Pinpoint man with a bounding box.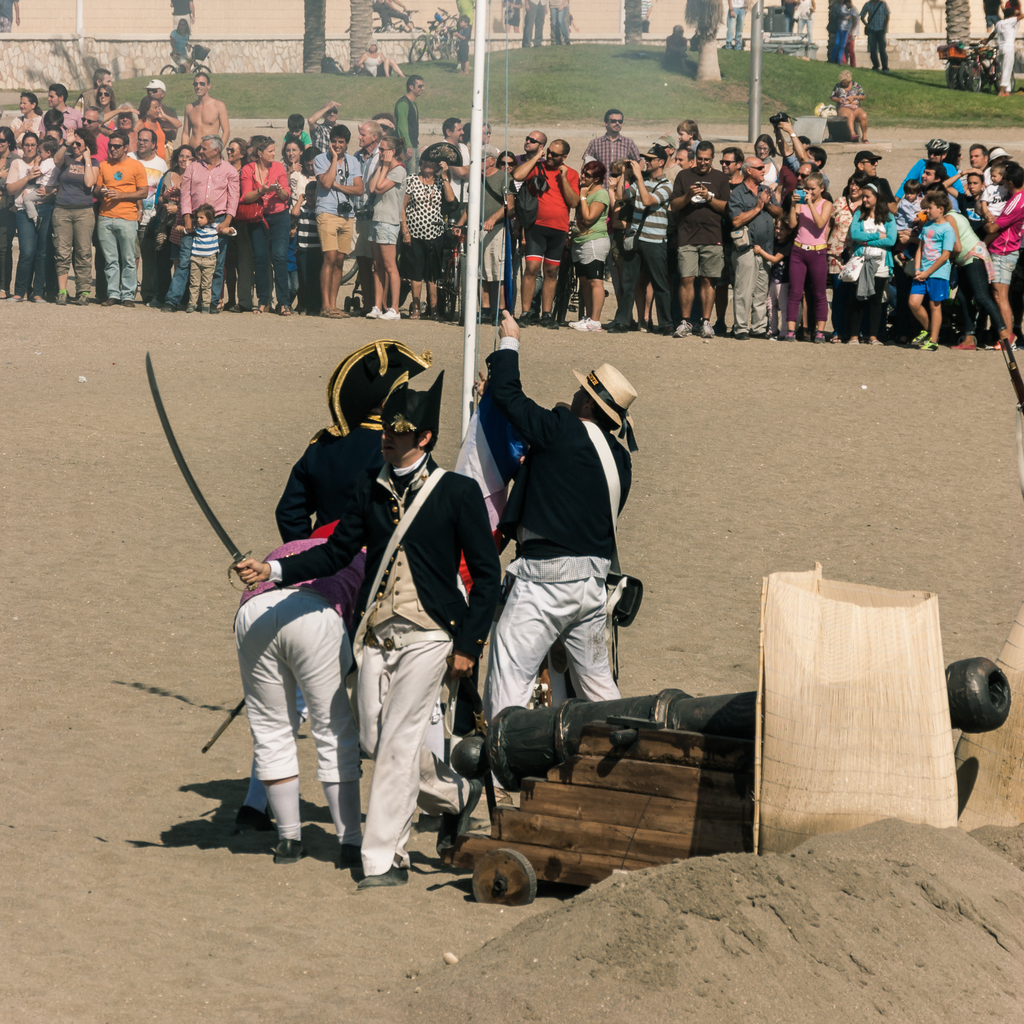
[154,132,242,313].
